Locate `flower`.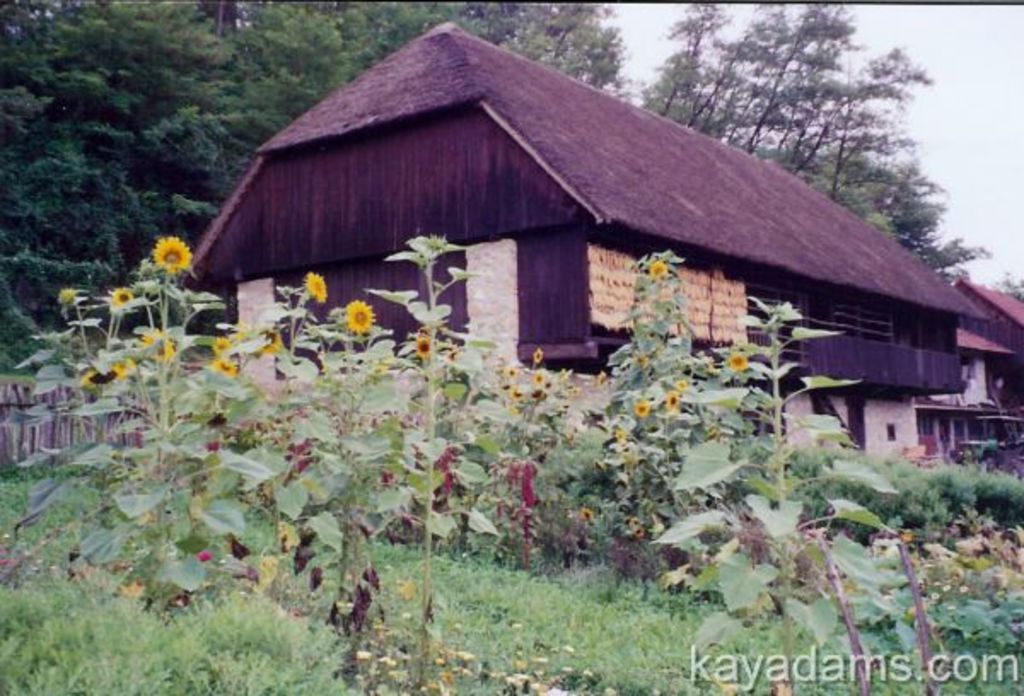
Bounding box: [x1=631, y1=515, x2=645, y2=541].
